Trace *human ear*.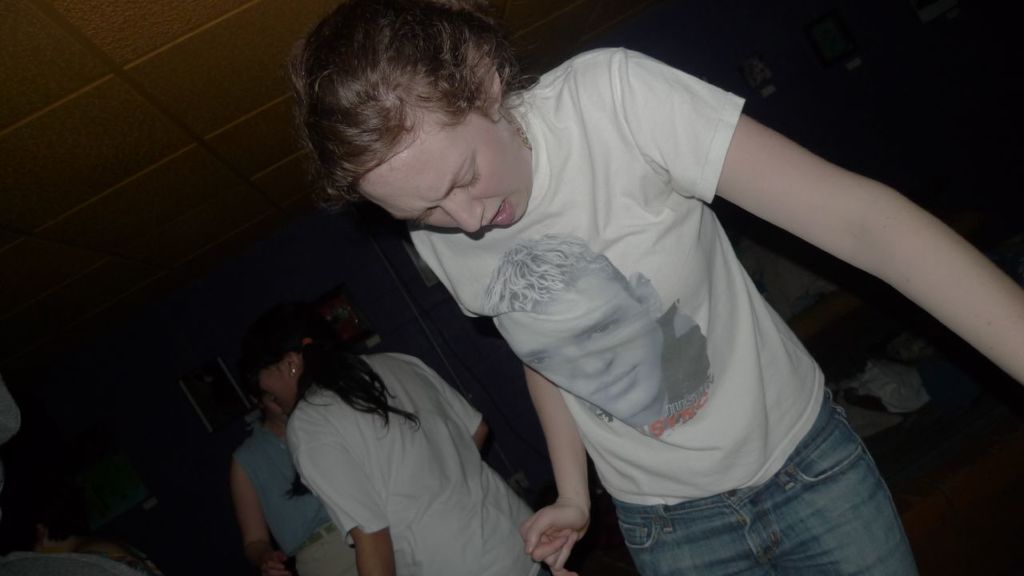
Traced to Rect(288, 351, 299, 378).
